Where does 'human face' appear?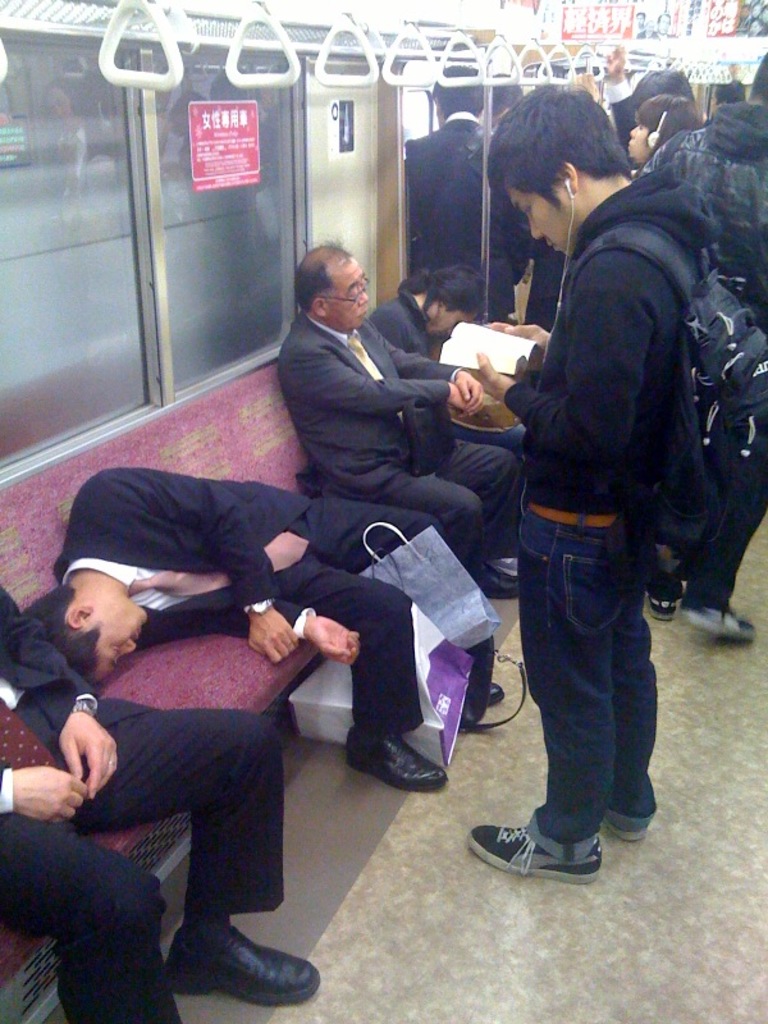
Appears at [323, 257, 365, 329].
